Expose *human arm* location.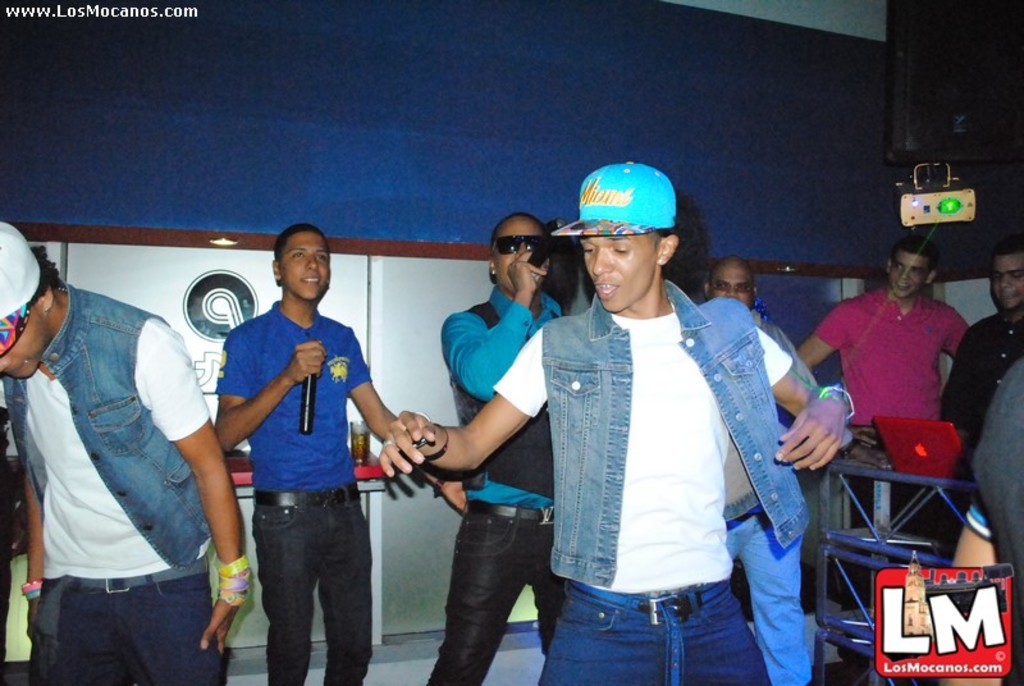
Exposed at [left=193, top=340, right=334, bottom=486].
